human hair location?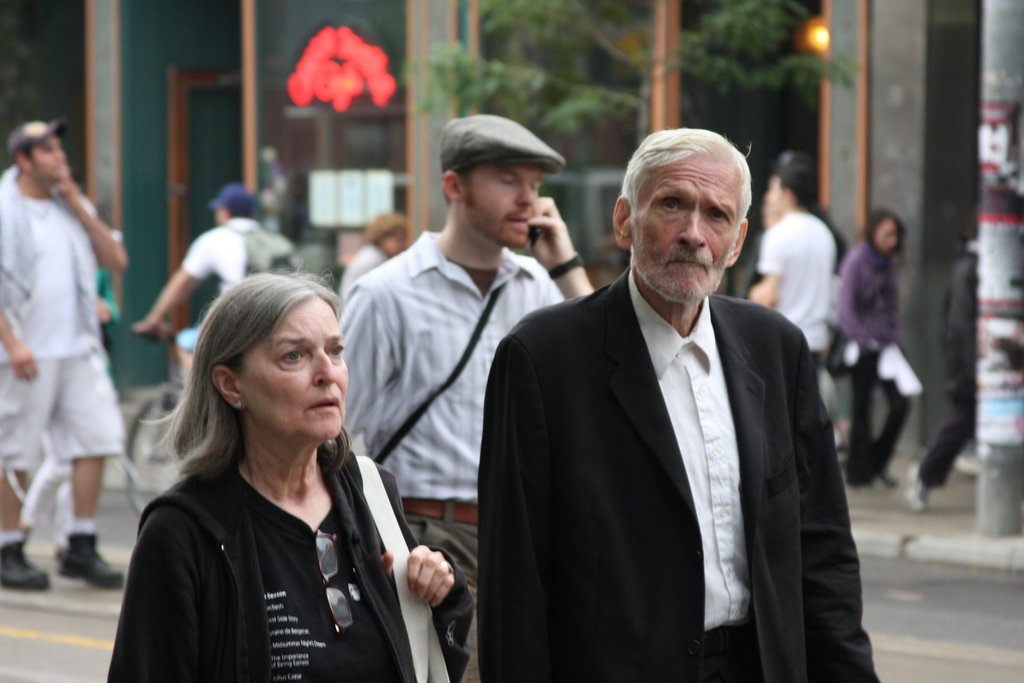
<region>771, 160, 813, 210</region>
